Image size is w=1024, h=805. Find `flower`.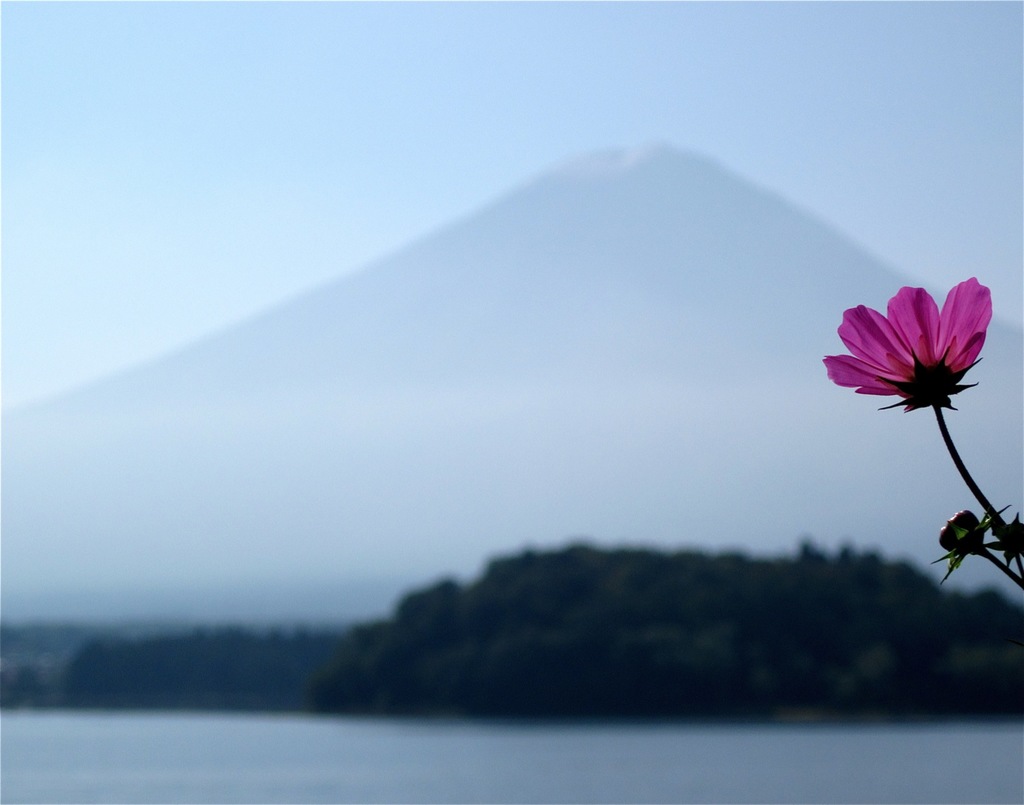
rect(837, 268, 1012, 428).
